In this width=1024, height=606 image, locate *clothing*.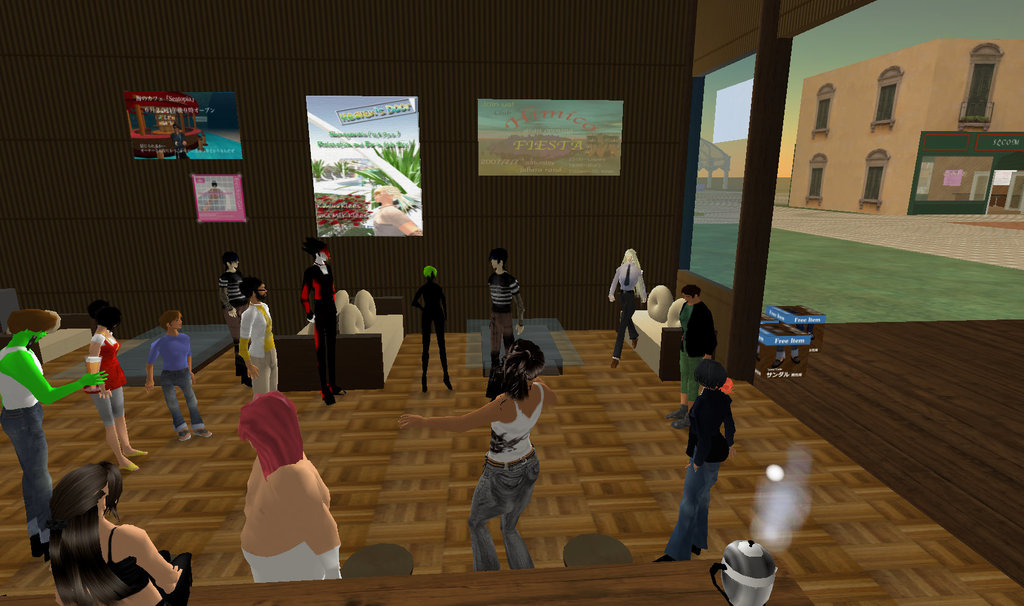
Bounding box: BBox(488, 277, 528, 356).
